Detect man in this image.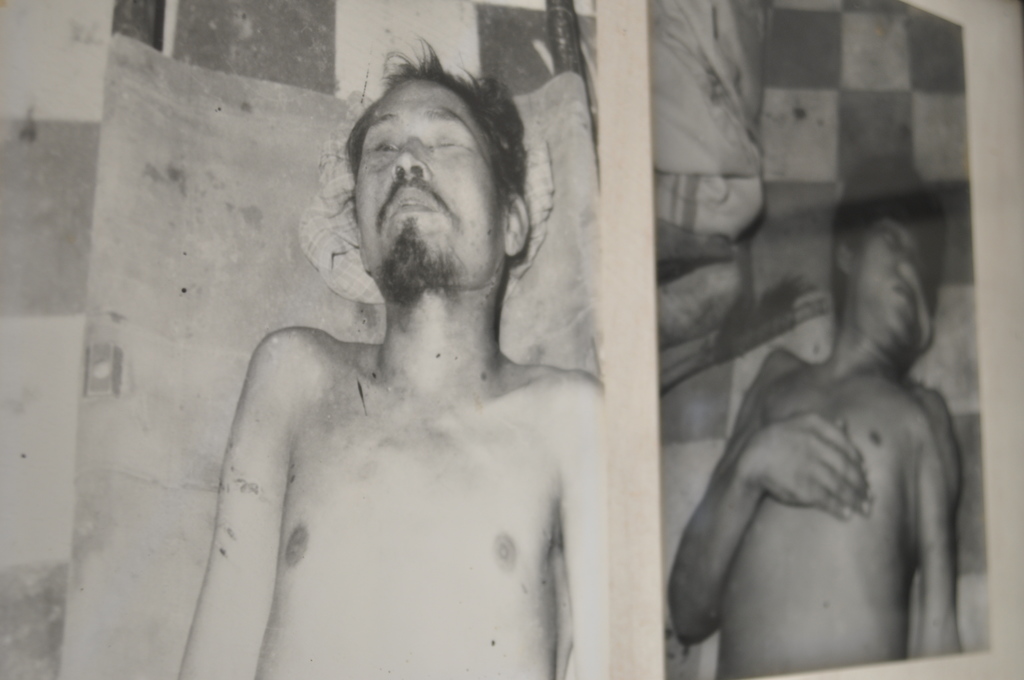
Detection: {"x1": 666, "y1": 154, "x2": 964, "y2": 679}.
